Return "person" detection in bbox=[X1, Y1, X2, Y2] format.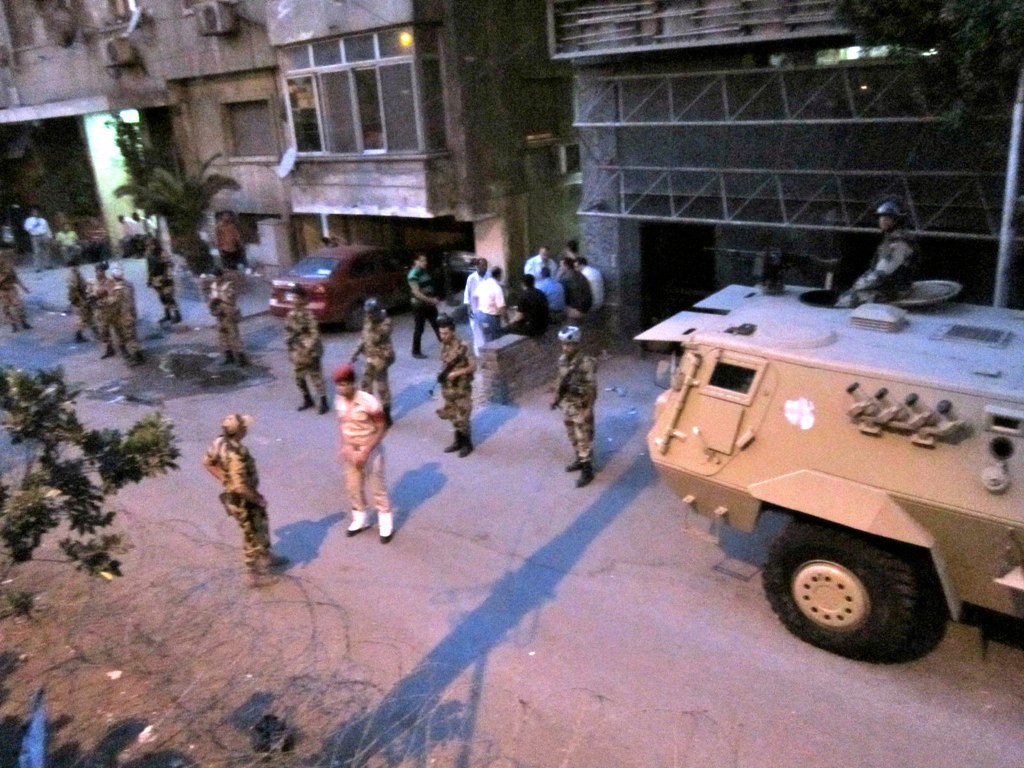
bbox=[833, 198, 926, 308].
